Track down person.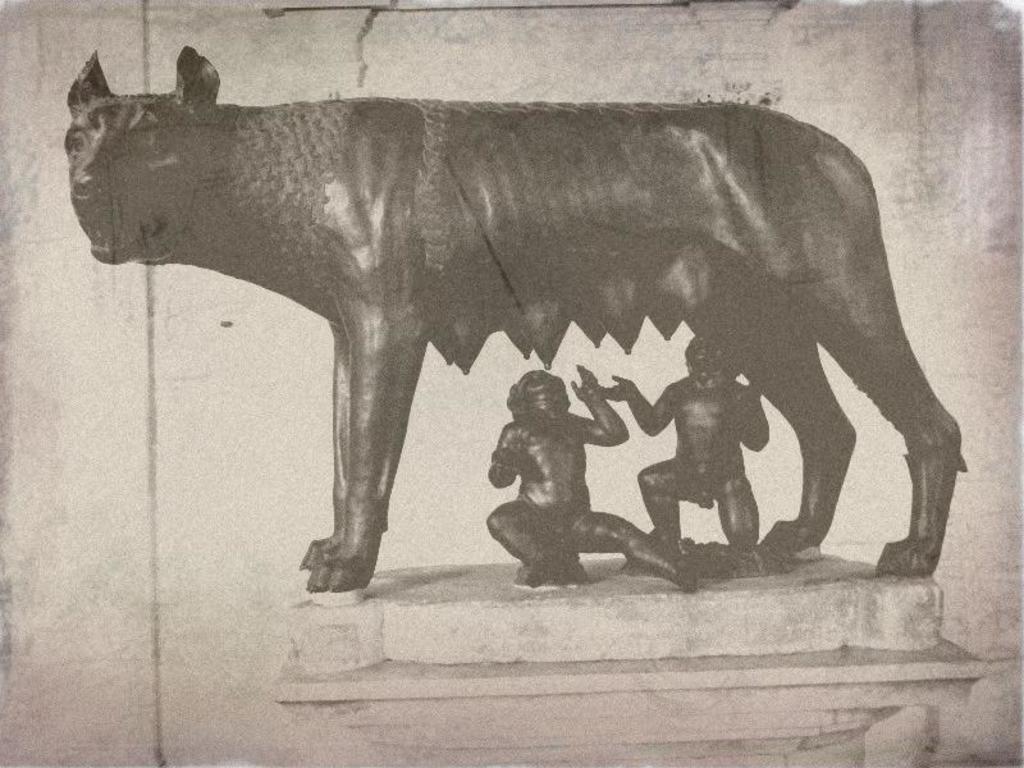
Tracked to Rect(474, 361, 713, 588).
